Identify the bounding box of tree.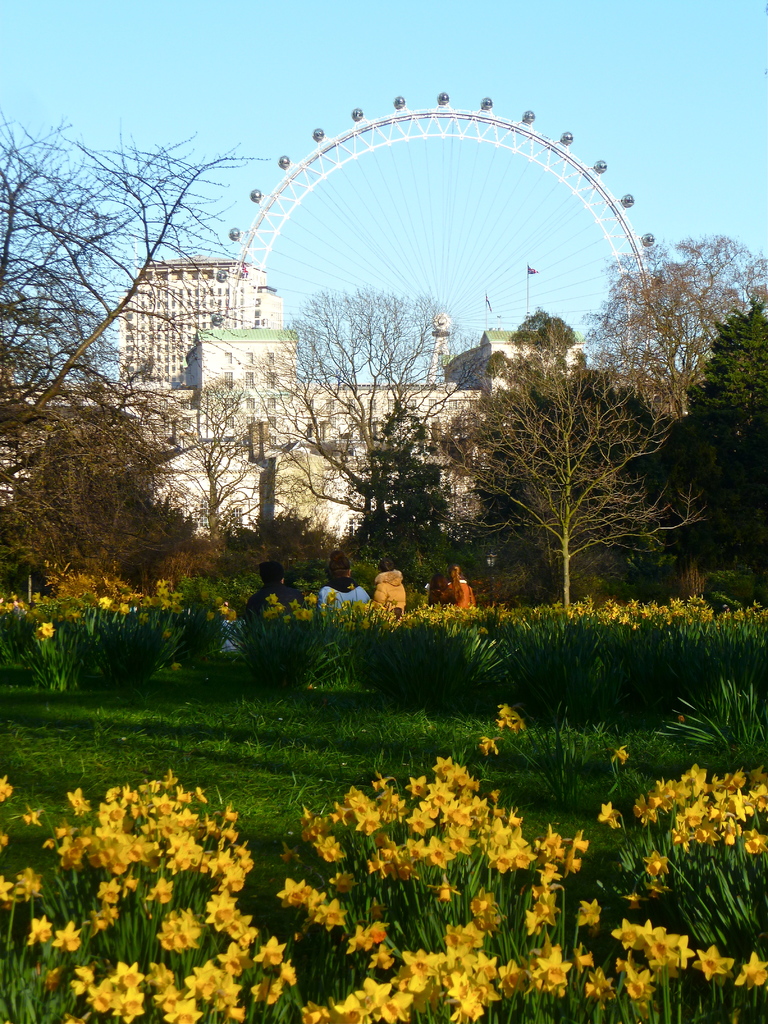
BBox(29, 161, 243, 664).
